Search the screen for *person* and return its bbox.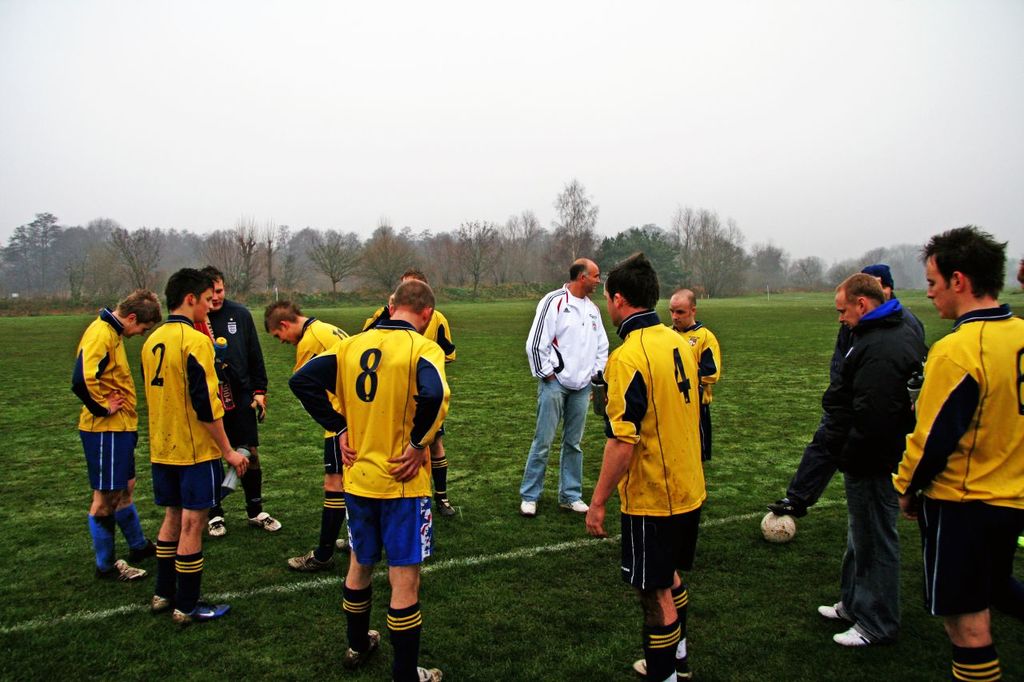
Found: {"left": 669, "top": 293, "right": 726, "bottom": 383}.
